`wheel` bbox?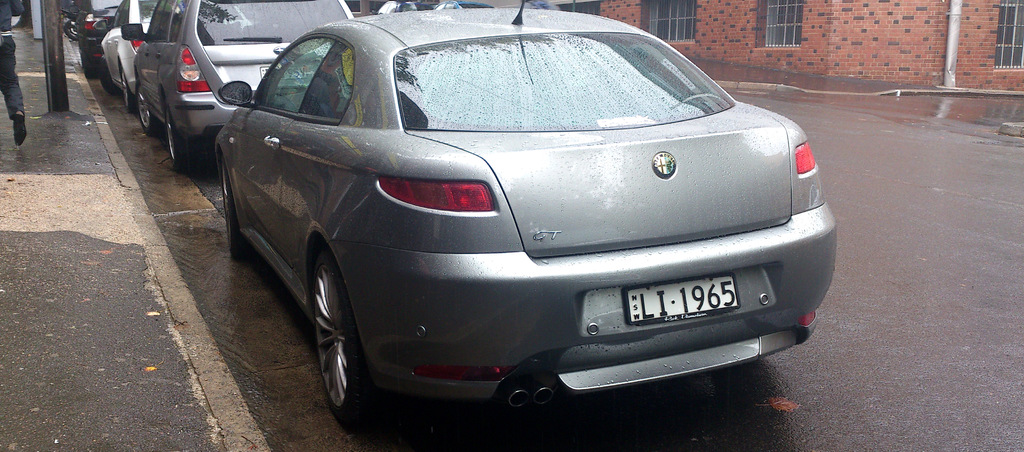
<box>134,94,157,131</box>
